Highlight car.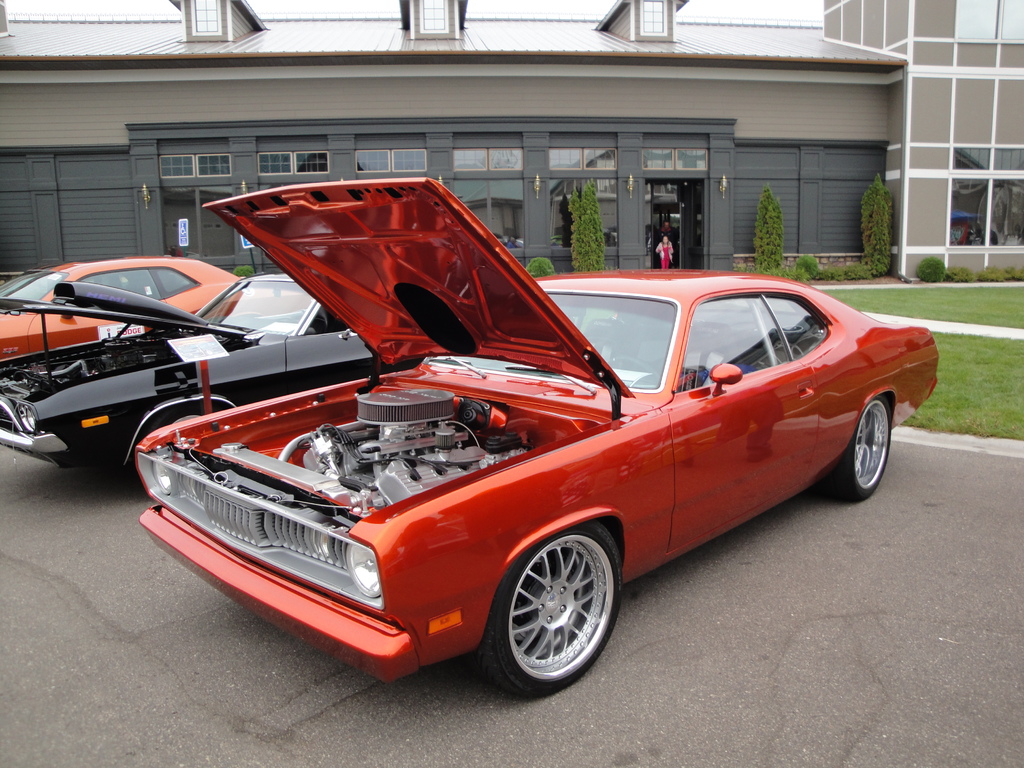
Highlighted region: l=0, t=273, r=375, b=487.
